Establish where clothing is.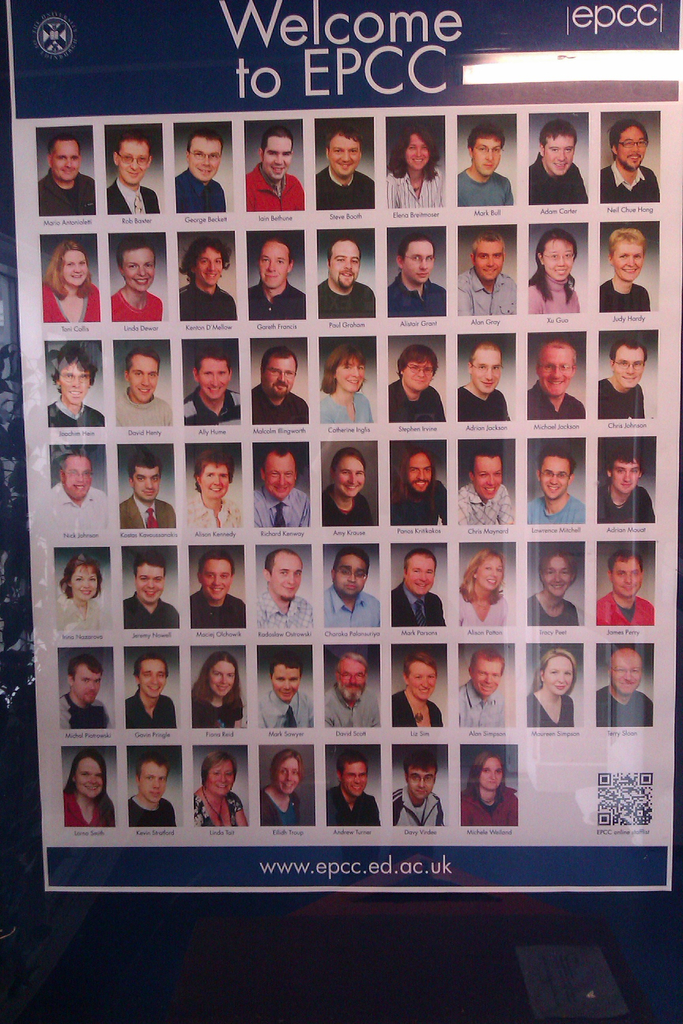
Established at box(109, 172, 158, 214).
